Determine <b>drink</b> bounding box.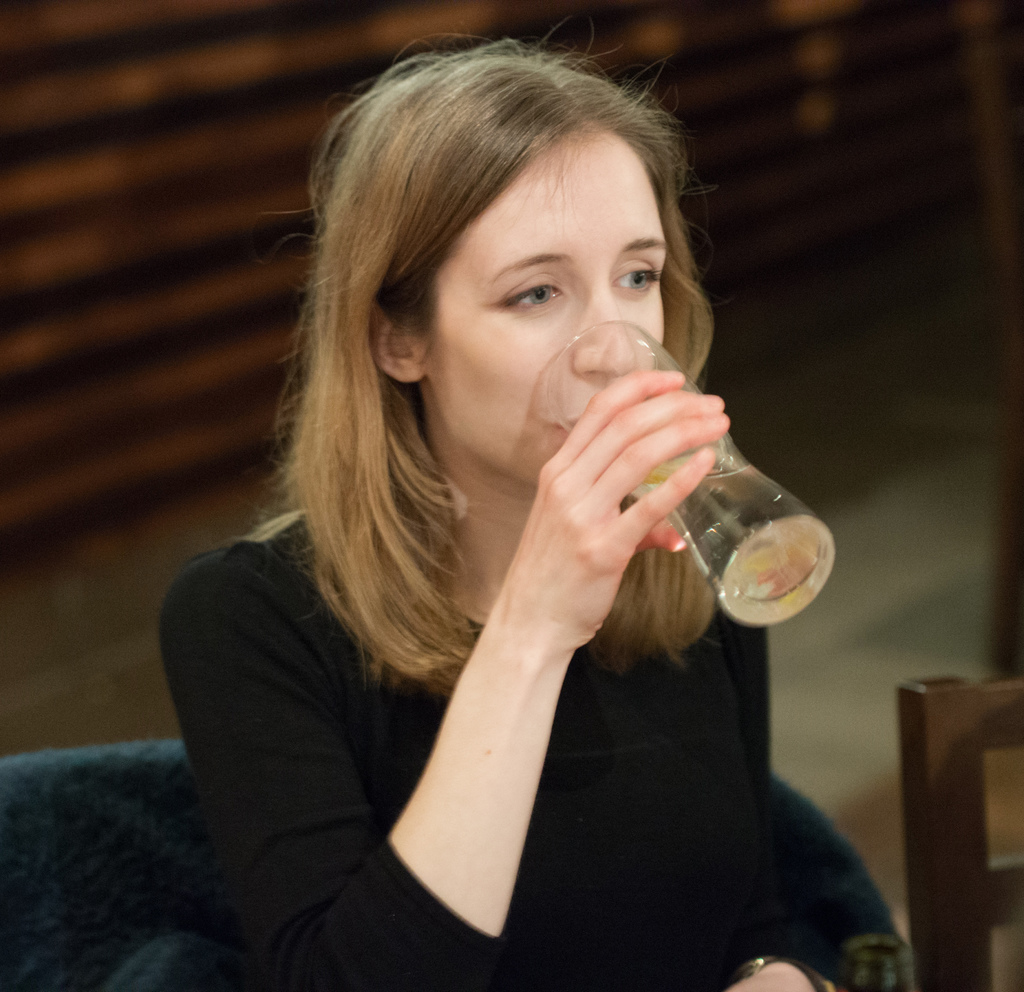
Determined: [630, 459, 839, 606].
